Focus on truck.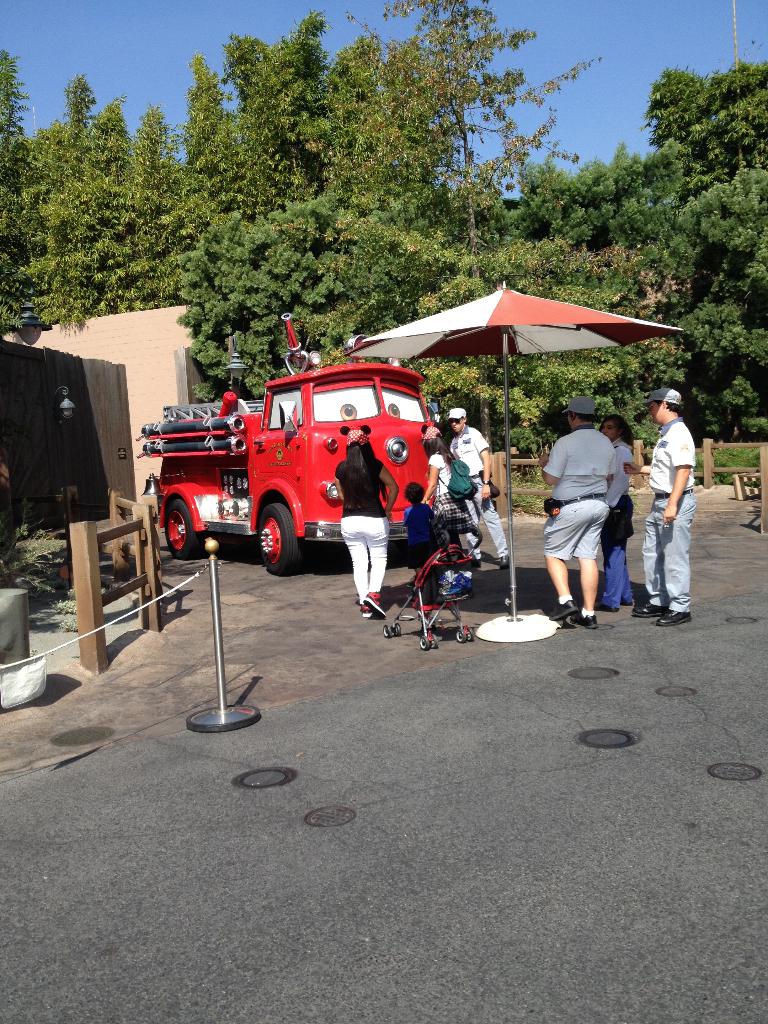
Focused at rect(154, 351, 476, 580).
